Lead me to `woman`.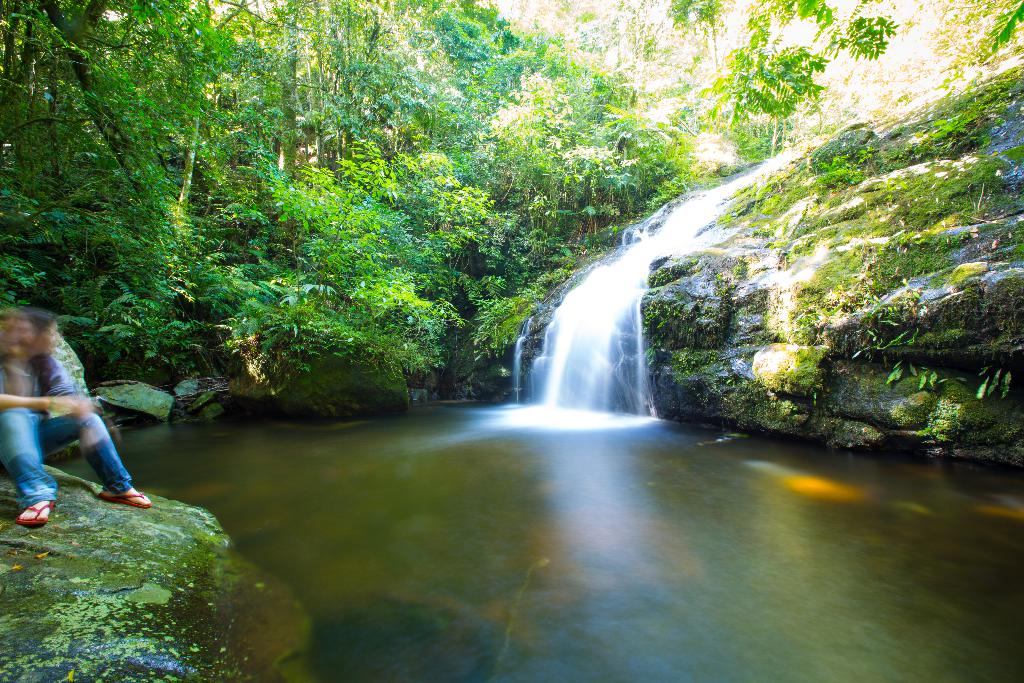
Lead to [x1=0, y1=292, x2=159, y2=529].
